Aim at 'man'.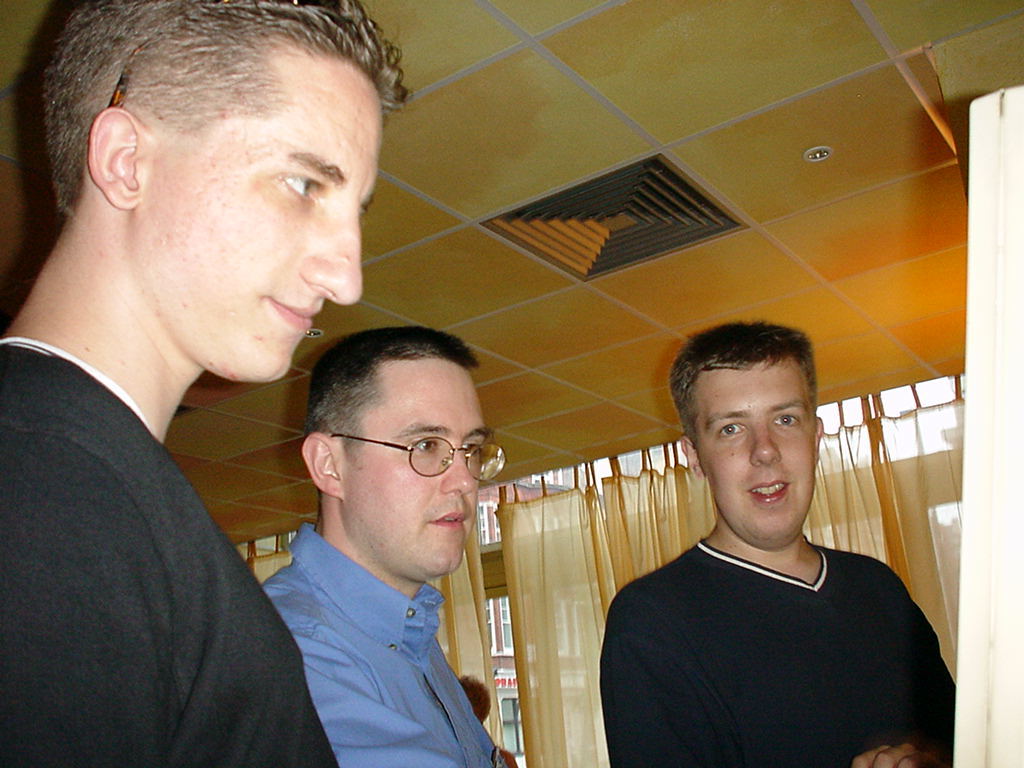
Aimed at 581,321,948,751.
